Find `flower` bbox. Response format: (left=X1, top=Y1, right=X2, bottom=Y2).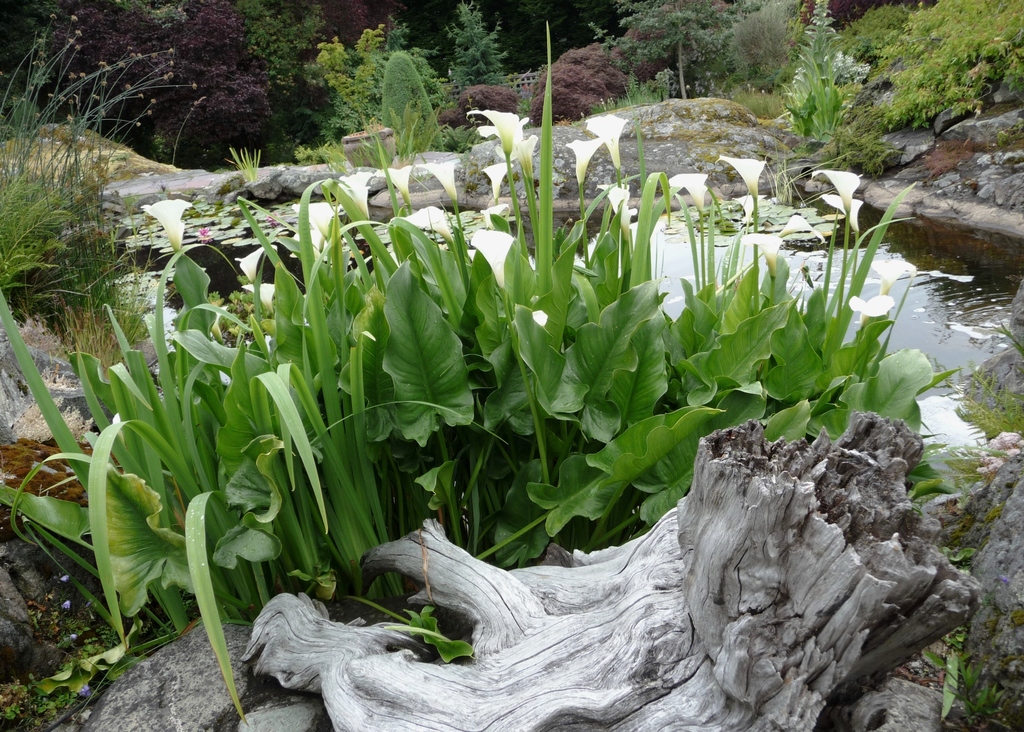
(left=142, top=198, right=191, bottom=248).
